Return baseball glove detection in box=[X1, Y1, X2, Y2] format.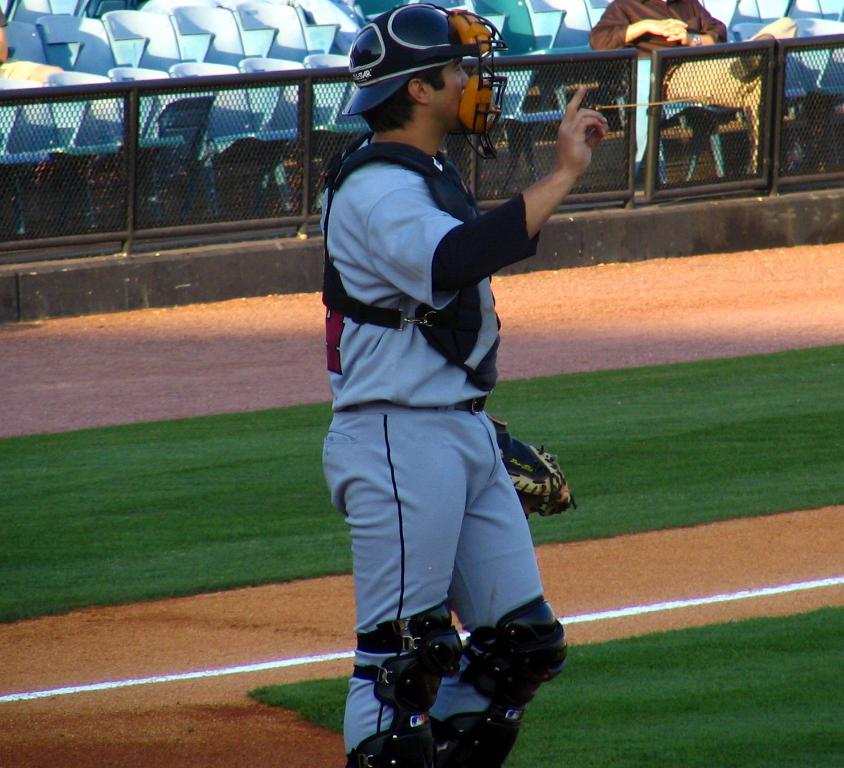
box=[501, 429, 581, 516].
